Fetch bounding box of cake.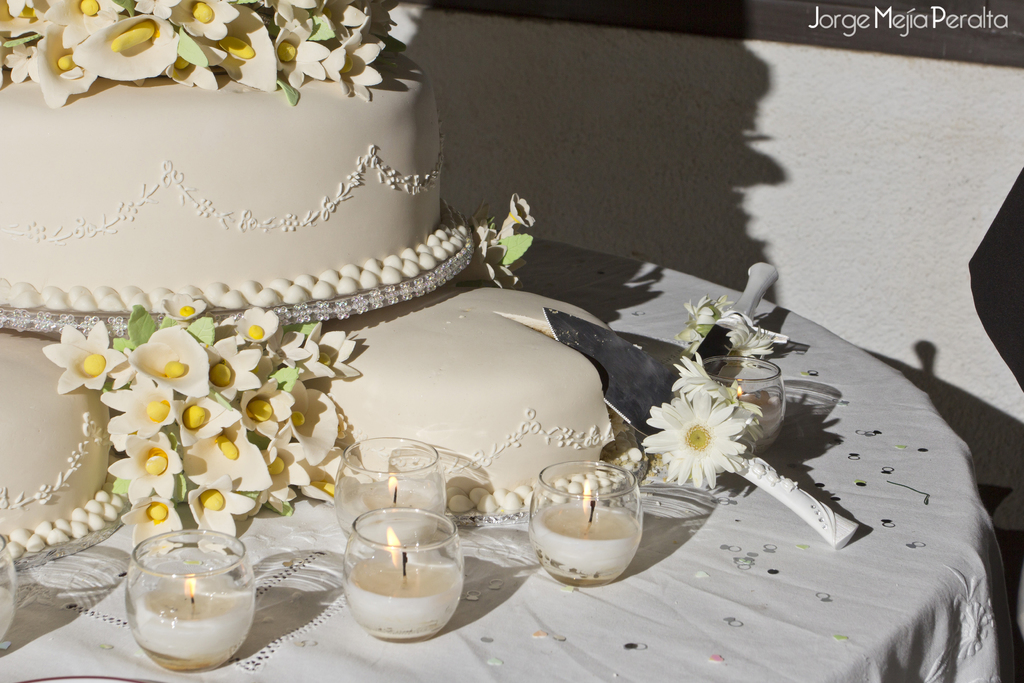
Bbox: bbox=[0, 0, 610, 567].
